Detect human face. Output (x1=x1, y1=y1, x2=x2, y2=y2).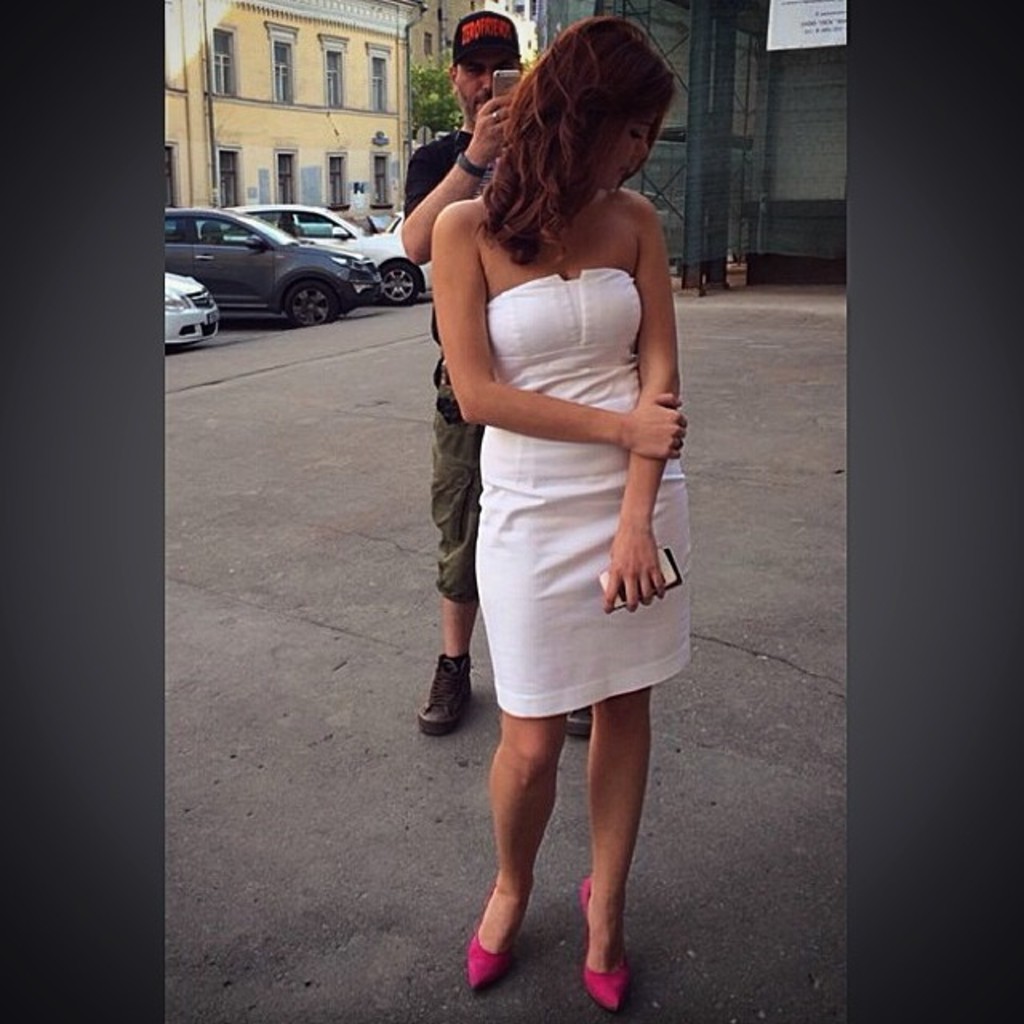
(x1=446, y1=54, x2=518, y2=120).
